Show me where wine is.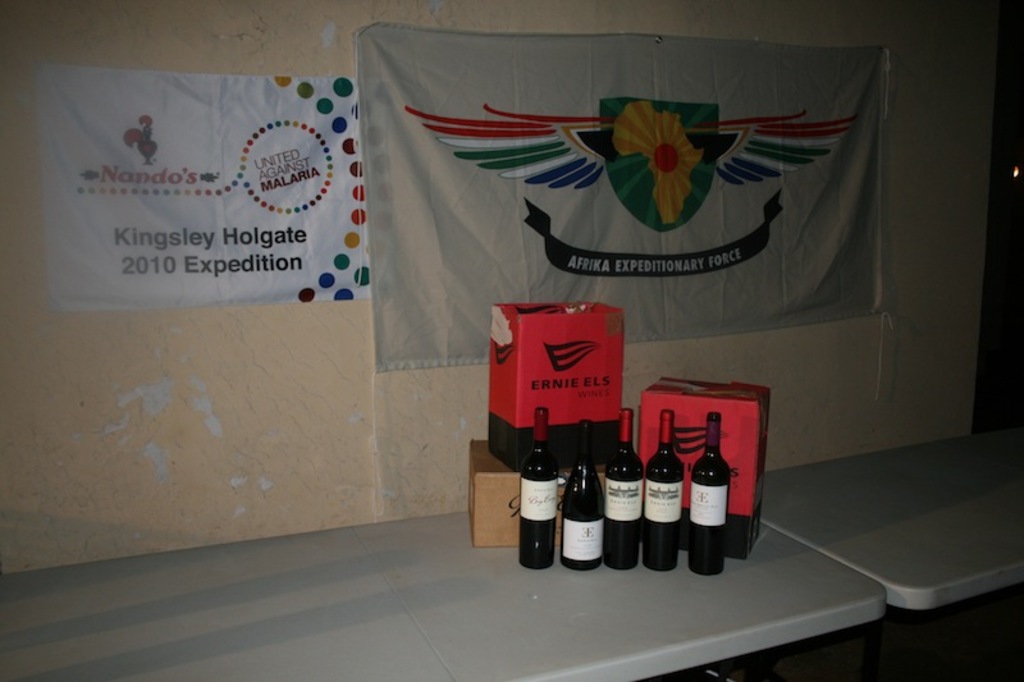
wine is at <box>645,412,681,571</box>.
